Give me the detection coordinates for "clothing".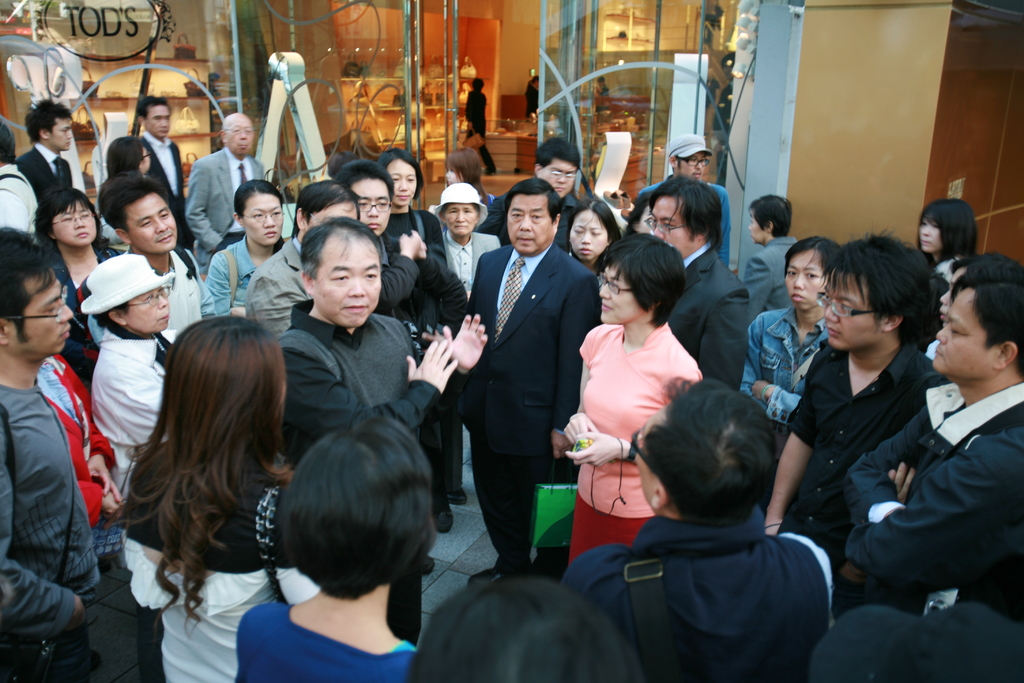
452/243/605/585.
